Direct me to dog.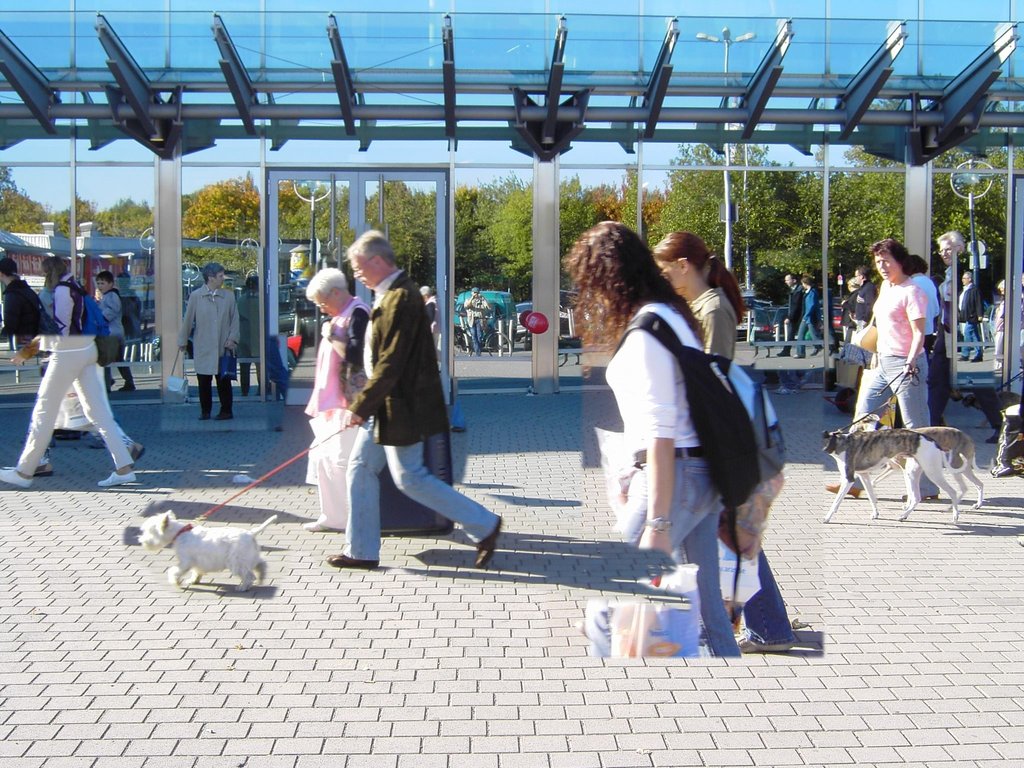
Direction: pyautogui.locateOnScreen(821, 428, 968, 522).
